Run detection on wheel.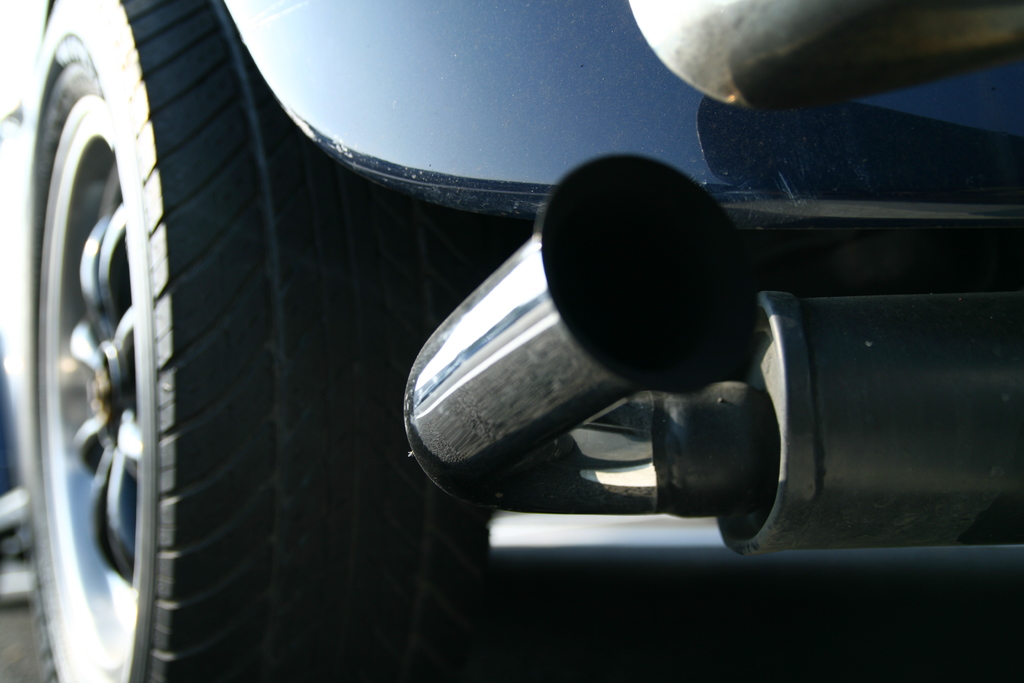
Result: 20,0,437,682.
